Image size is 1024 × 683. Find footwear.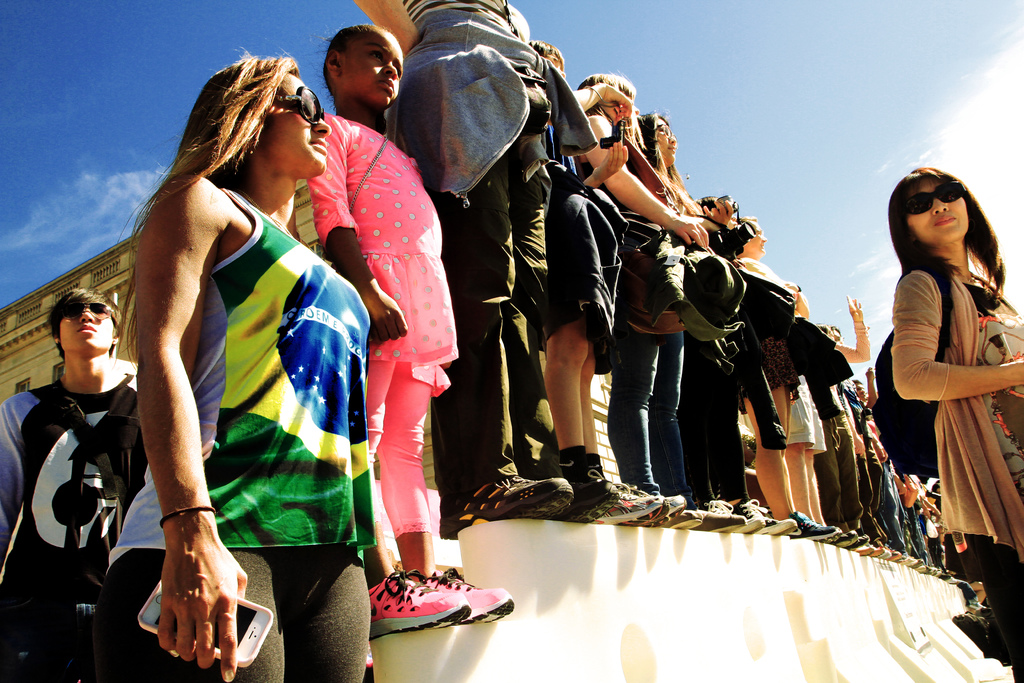
detection(586, 484, 662, 523).
